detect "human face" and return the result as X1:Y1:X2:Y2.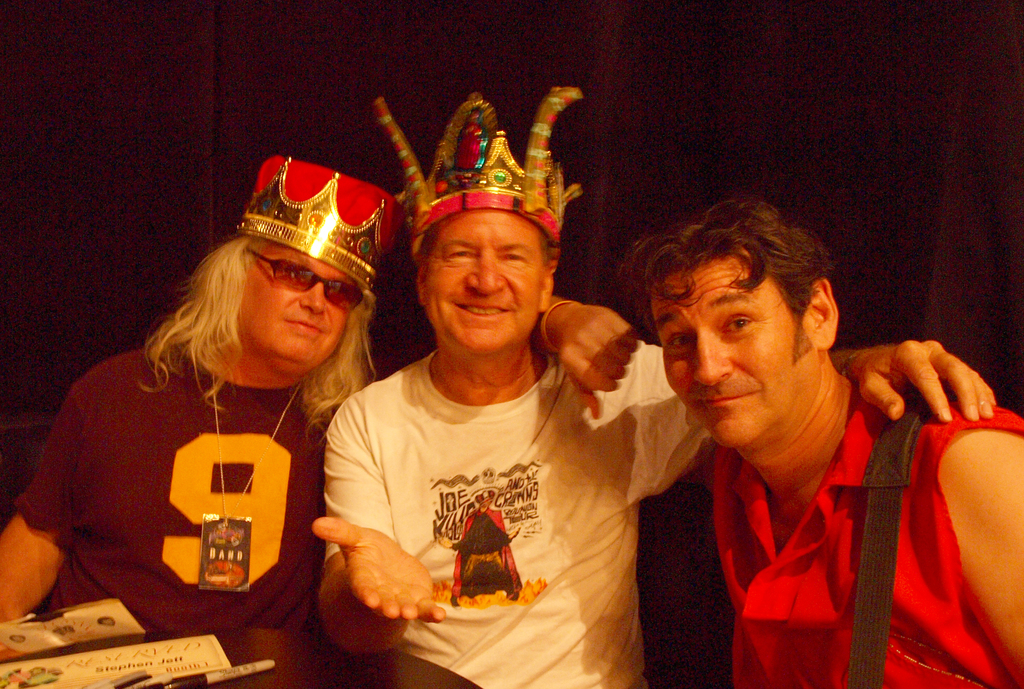
238:245:352:369.
